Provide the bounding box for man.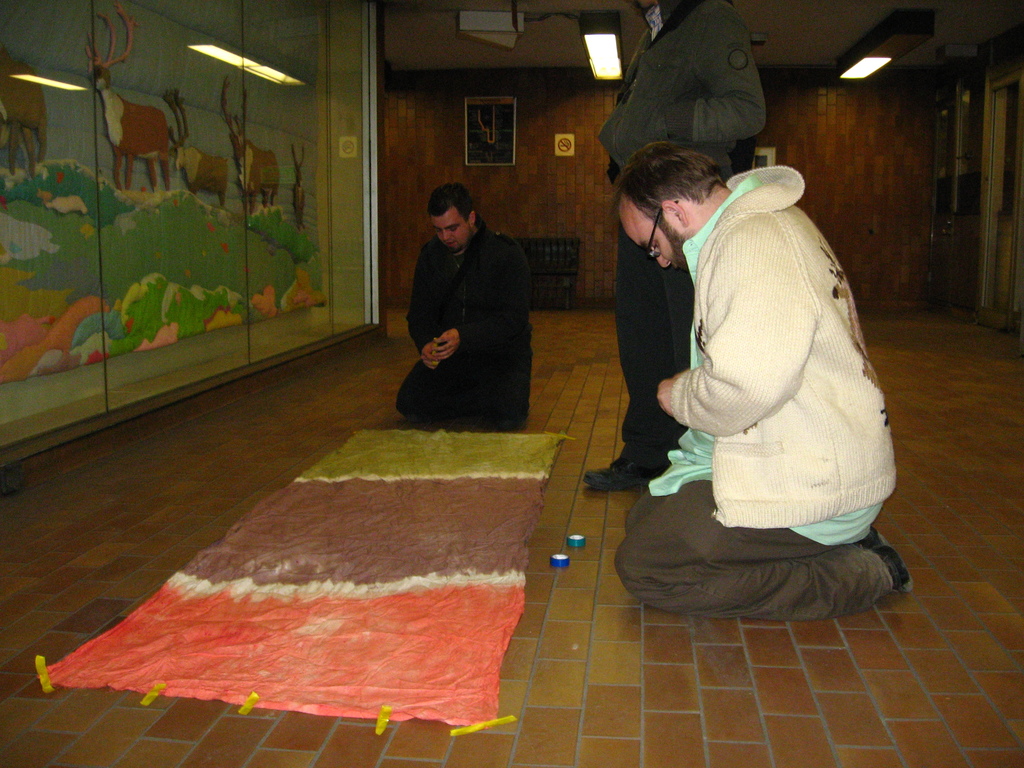
box=[383, 159, 551, 463].
